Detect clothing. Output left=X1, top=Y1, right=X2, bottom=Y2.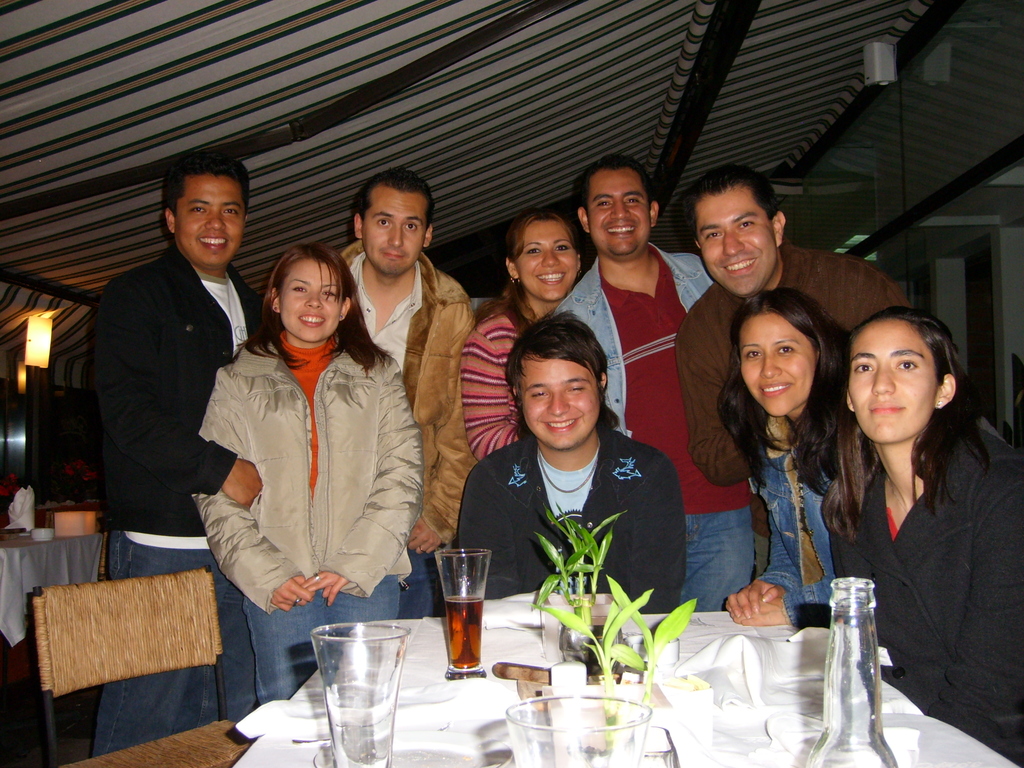
left=191, top=331, right=417, bottom=731.
